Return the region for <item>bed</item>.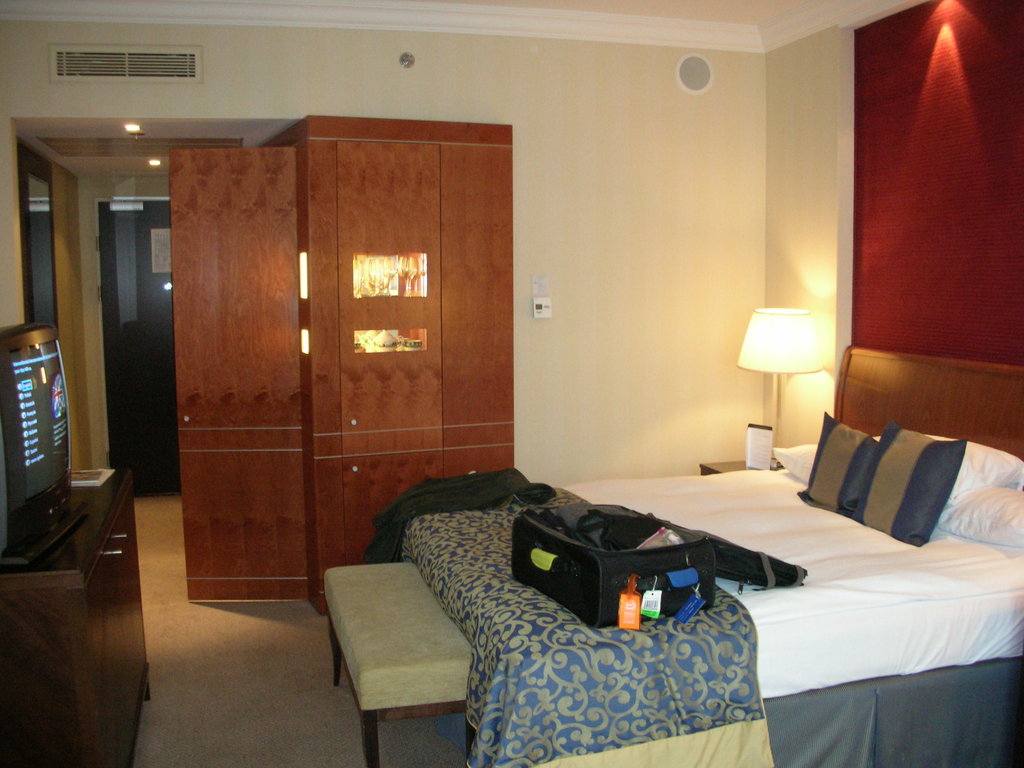
l=399, t=338, r=1023, b=767.
